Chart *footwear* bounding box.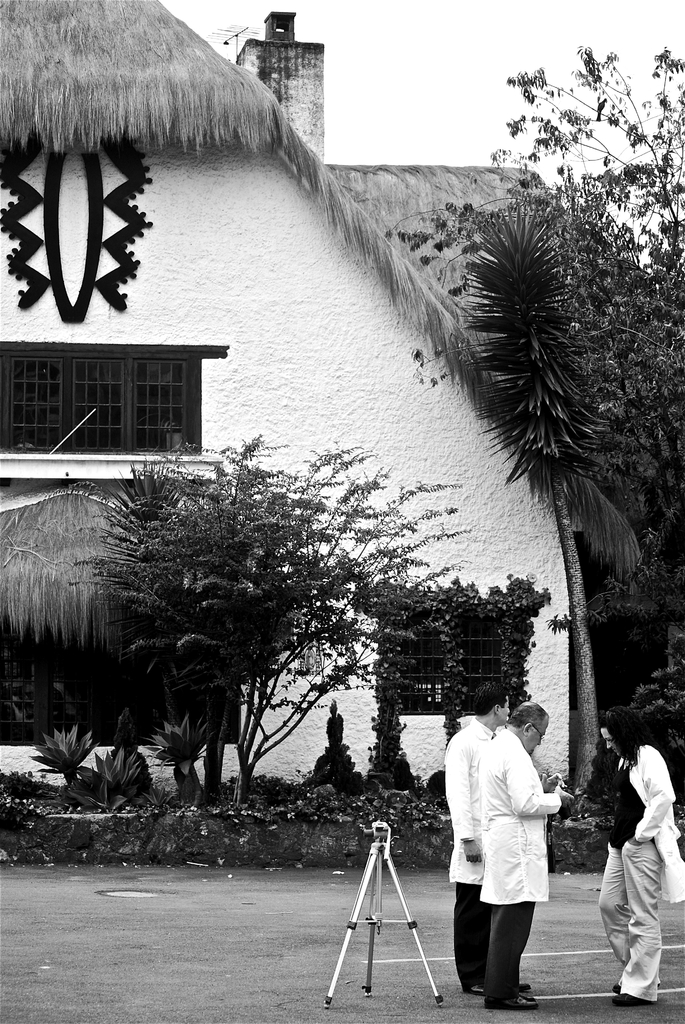
Charted: left=466, top=979, right=534, bottom=993.
